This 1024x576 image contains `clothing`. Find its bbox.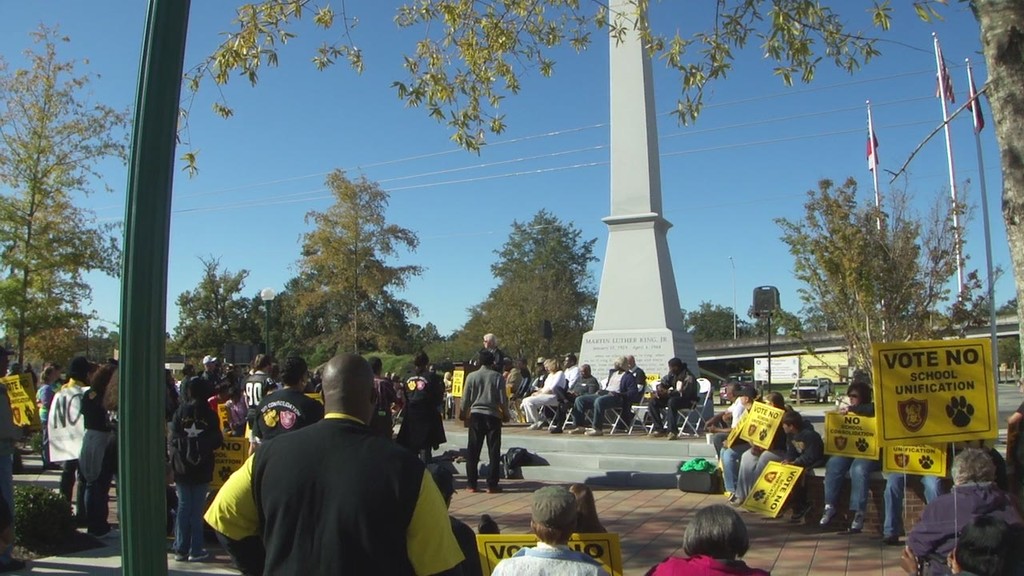
{"left": 227, "top": 420, "right": 457, "bottom": 575}.
